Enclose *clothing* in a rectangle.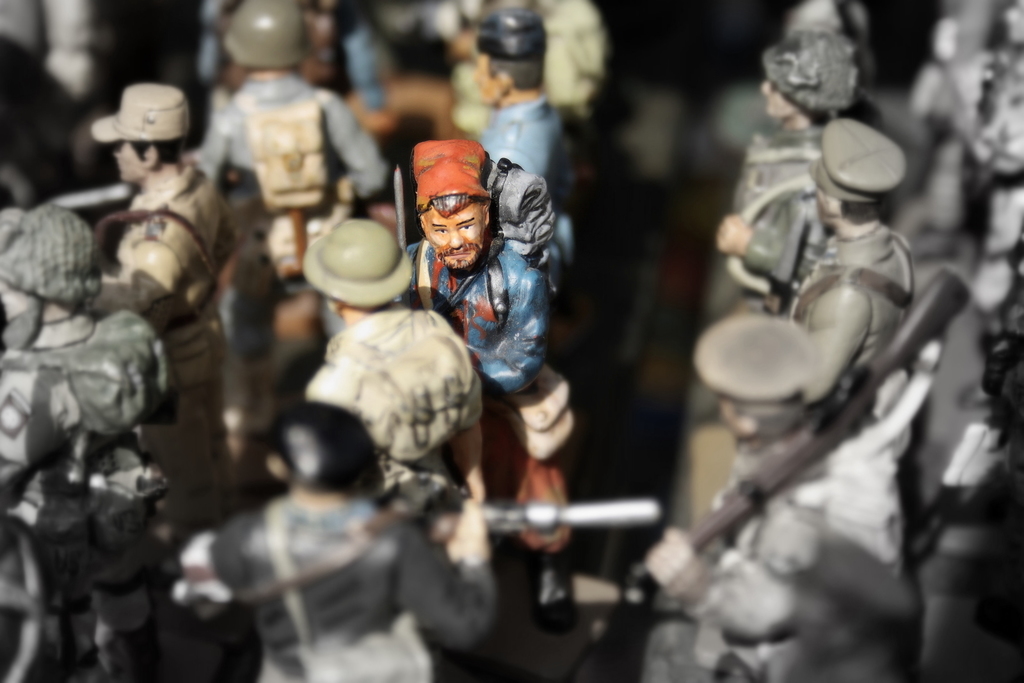
(left=0, top=202, right=99, bottom=300).
